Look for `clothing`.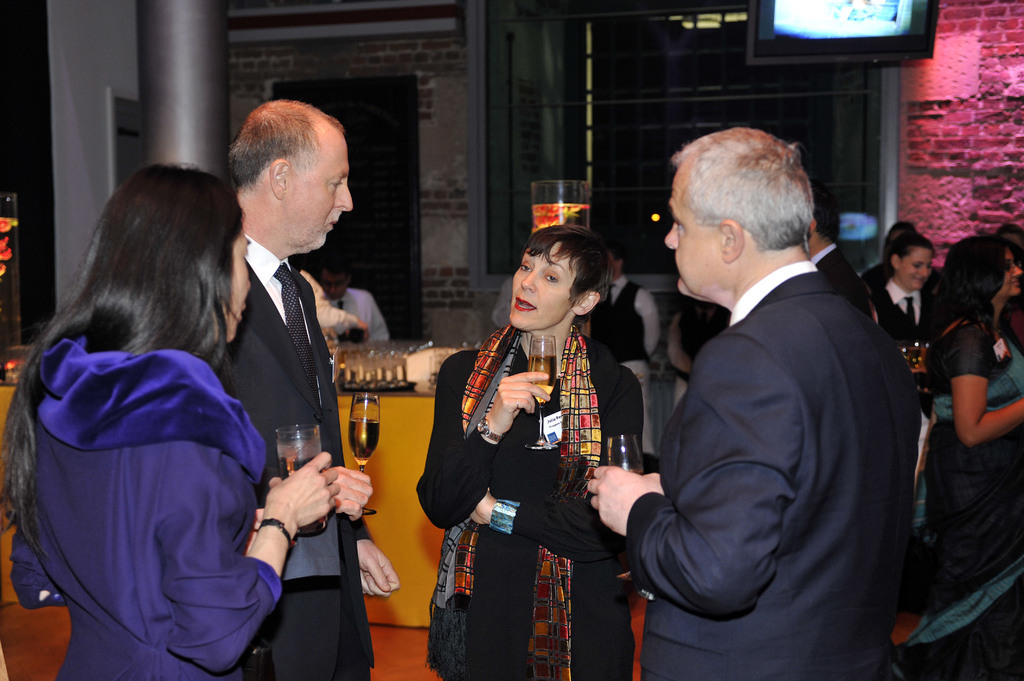
Found: 298, 267, 361, 337.
